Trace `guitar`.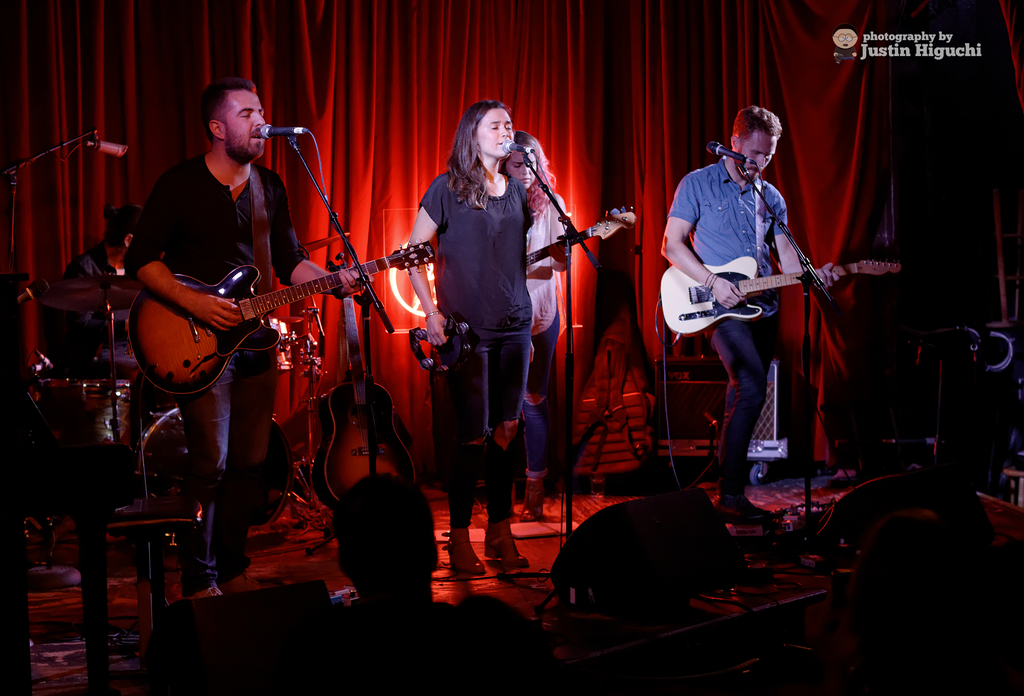
Traced to region(301, 253, 419, 514).
